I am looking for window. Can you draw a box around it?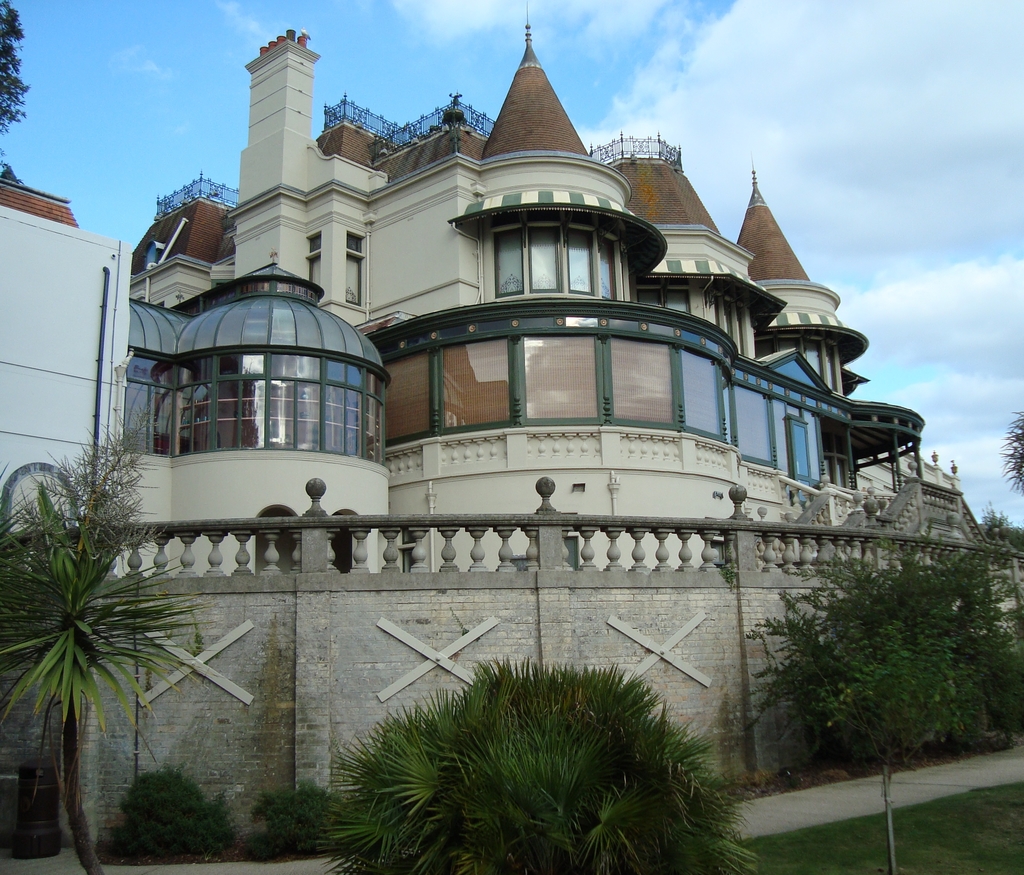
Sure, the bounding box is [303,230,322,293].
